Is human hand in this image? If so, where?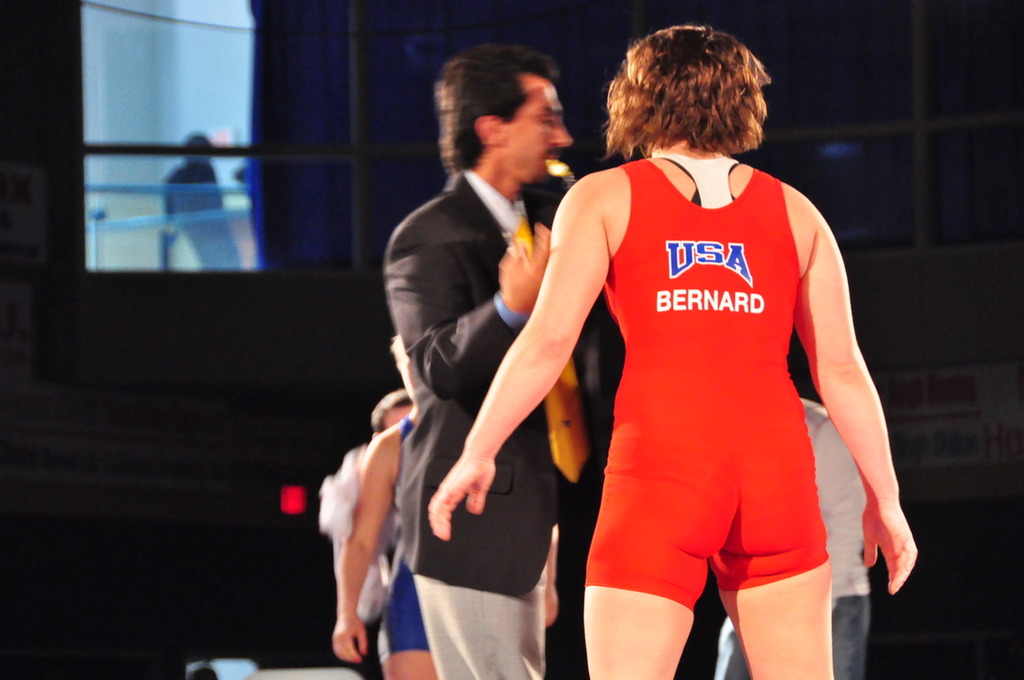
Yes, at {"x1": 444, "y1": 433, "x2": 512, "y2": 546}.
